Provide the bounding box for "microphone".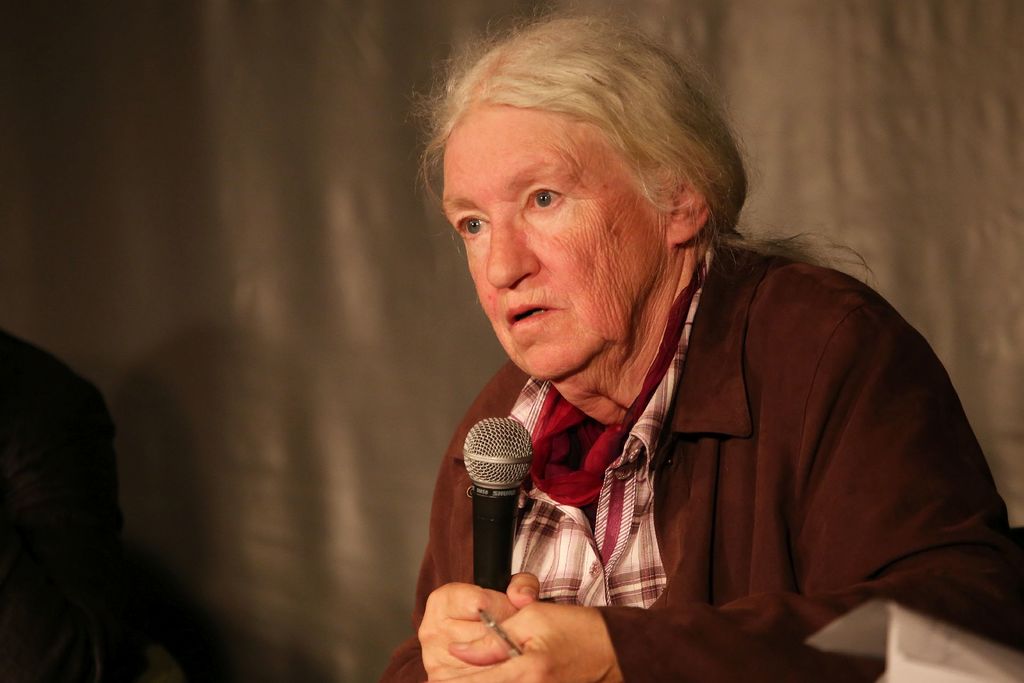
451 401 547 579.
